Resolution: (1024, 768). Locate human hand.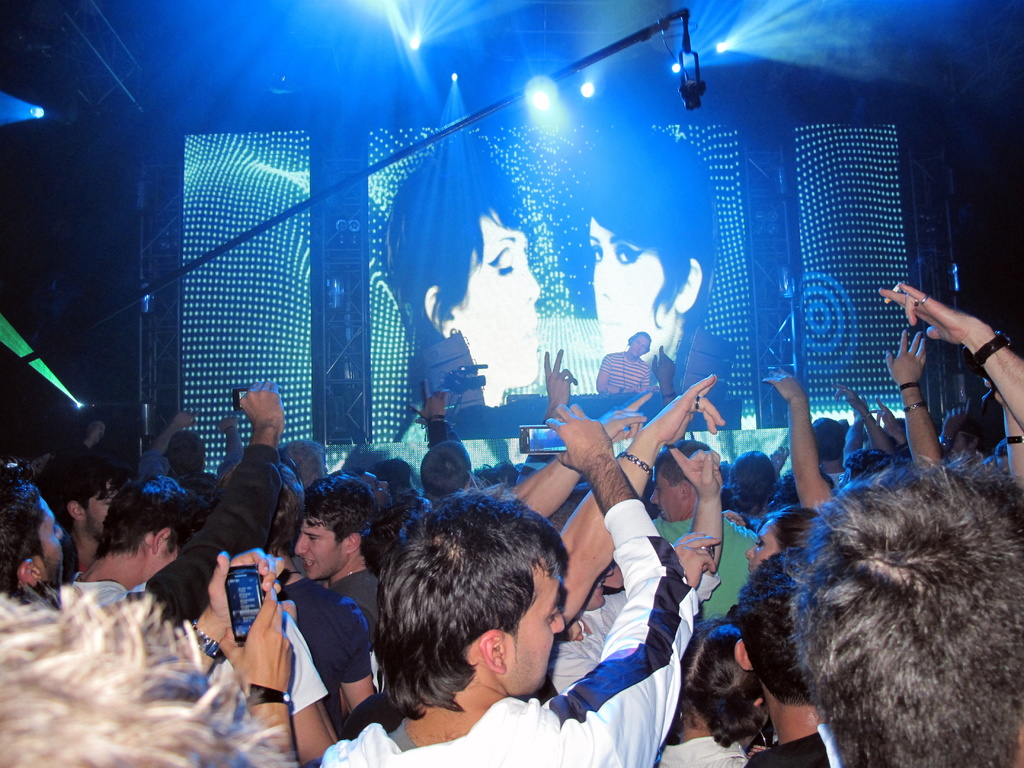
766 445 792 471.
